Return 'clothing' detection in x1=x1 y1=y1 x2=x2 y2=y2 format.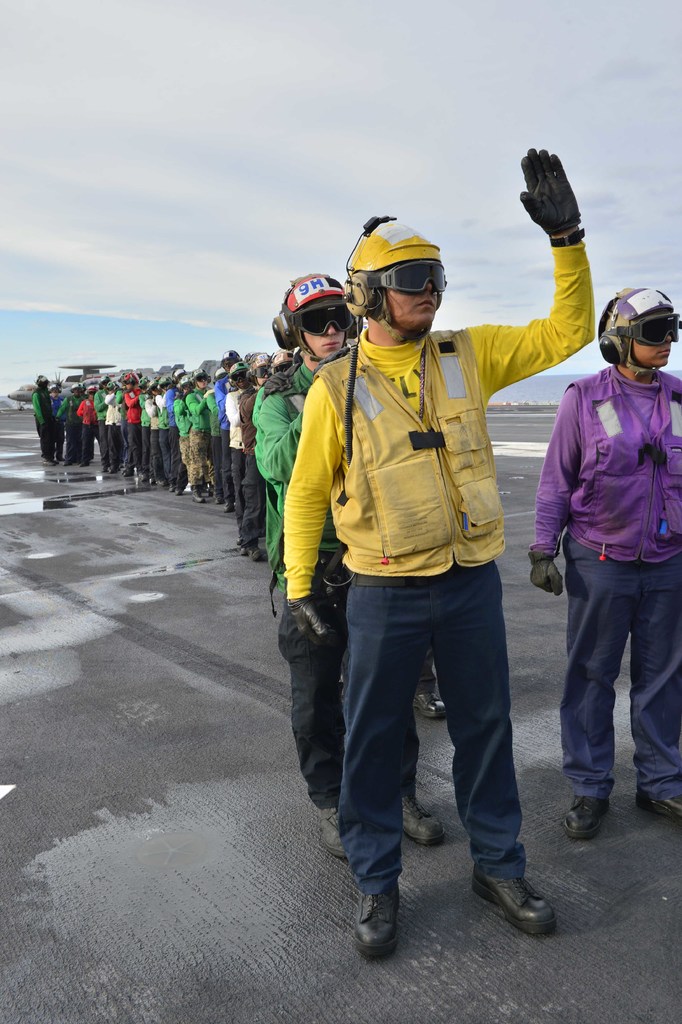
x1=47 y1=396 x2=69 y2=460.
